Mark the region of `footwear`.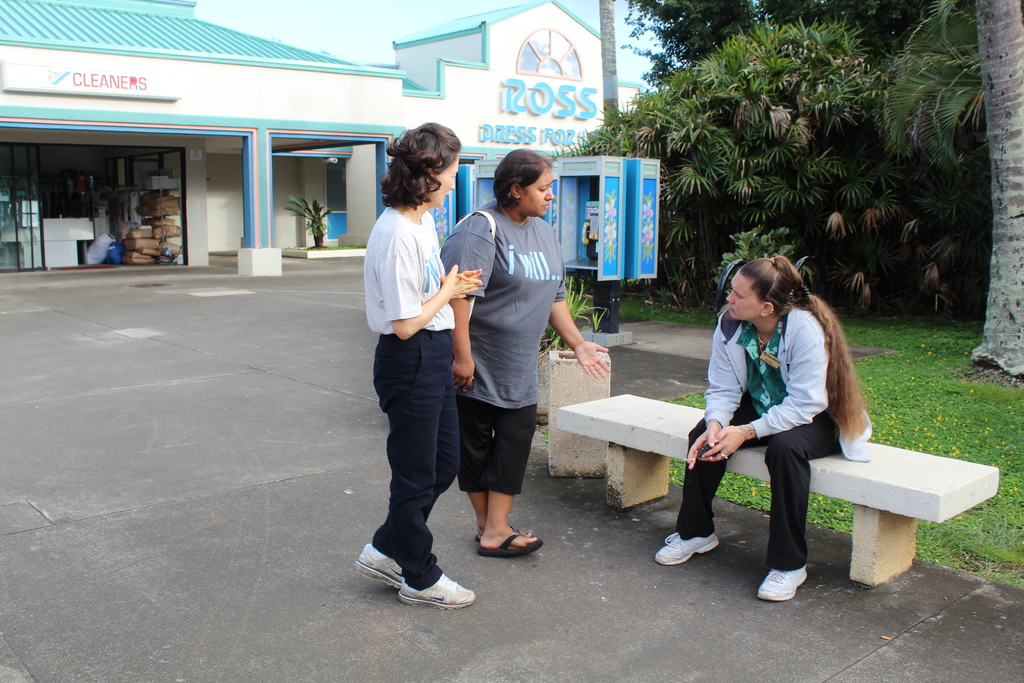
Region: locate(655, 528, 728, 570).
